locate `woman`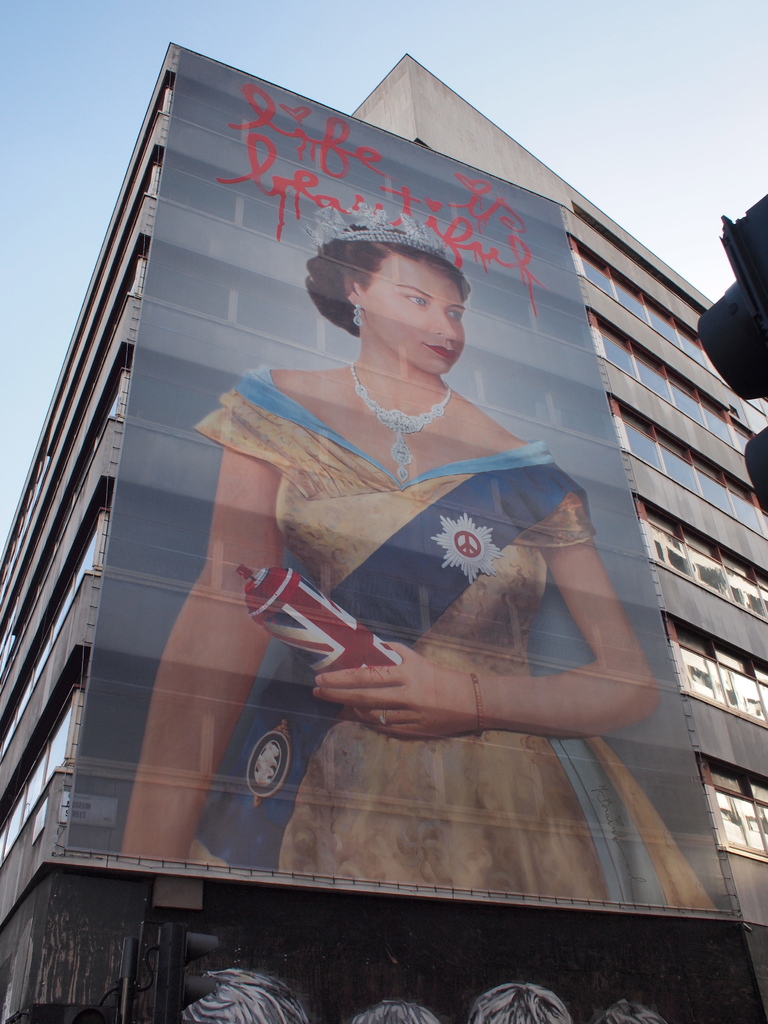
detection(177, 164, 632, 787)
